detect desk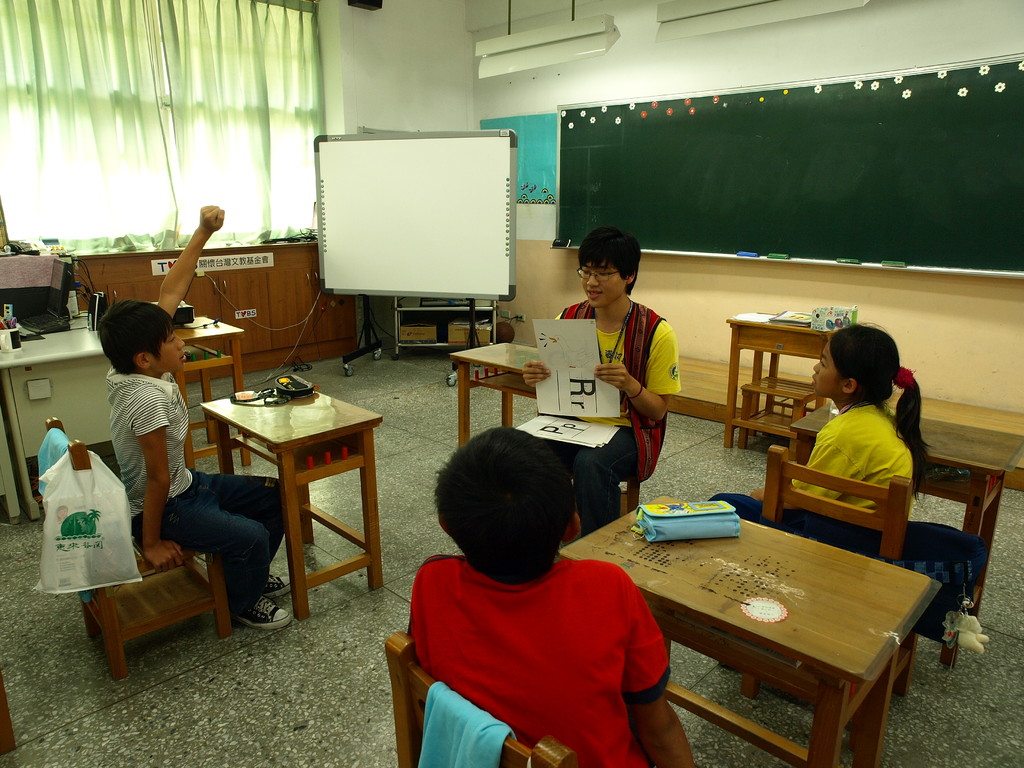
left=557, top=499, right=936, bottom=767
